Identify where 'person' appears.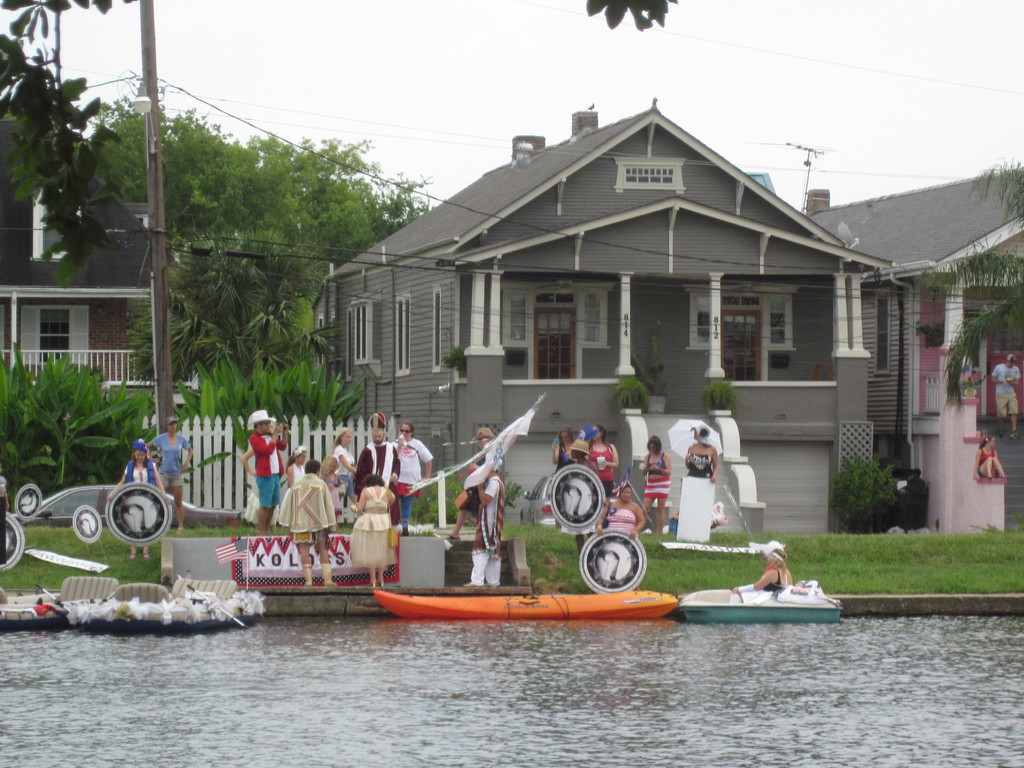
Appears at bbox=(346, 435, 394, 548).
